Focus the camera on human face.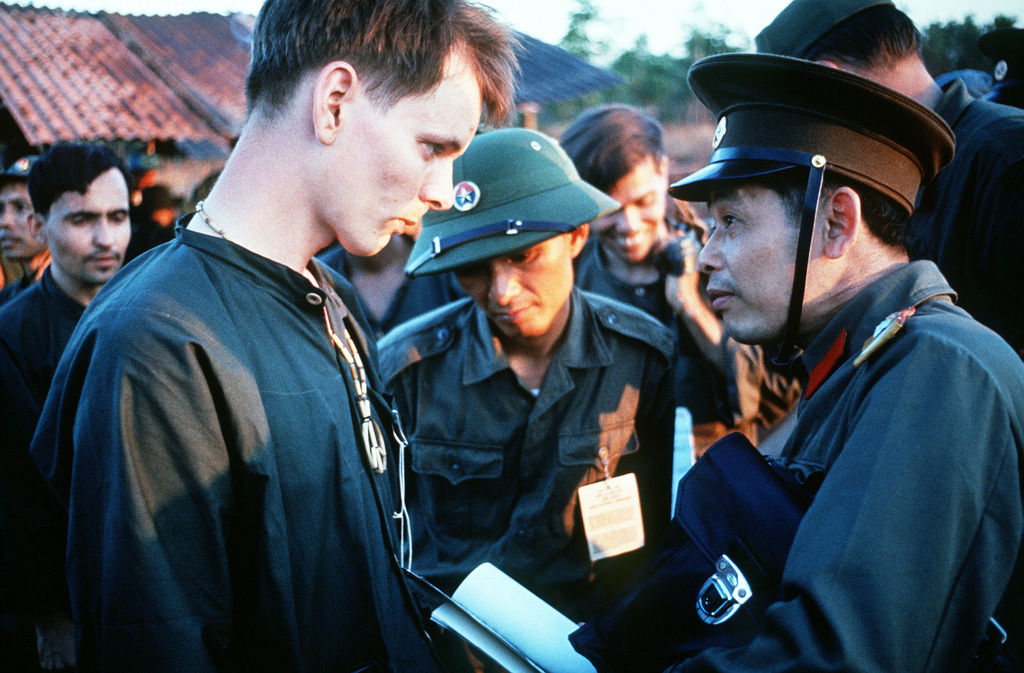
Focus region: [337, 92, 482, 259].
